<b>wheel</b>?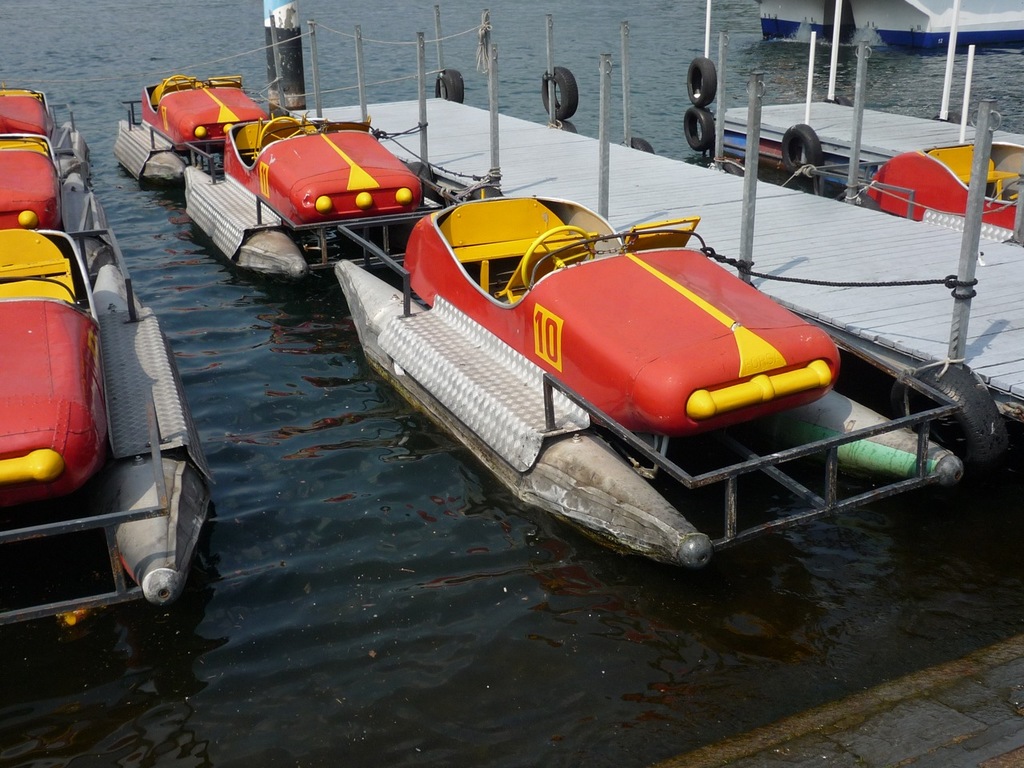
bbox=(684, 53, 718, 106)
